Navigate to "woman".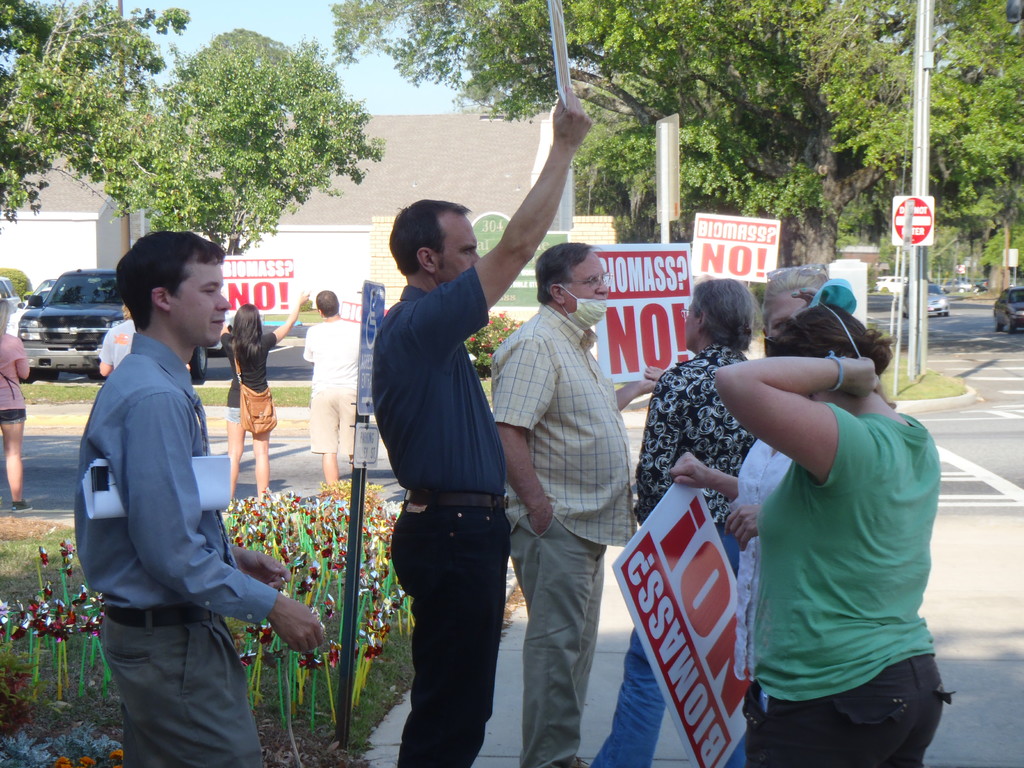
Navigation target: box=[667, 278, 970, 767].
